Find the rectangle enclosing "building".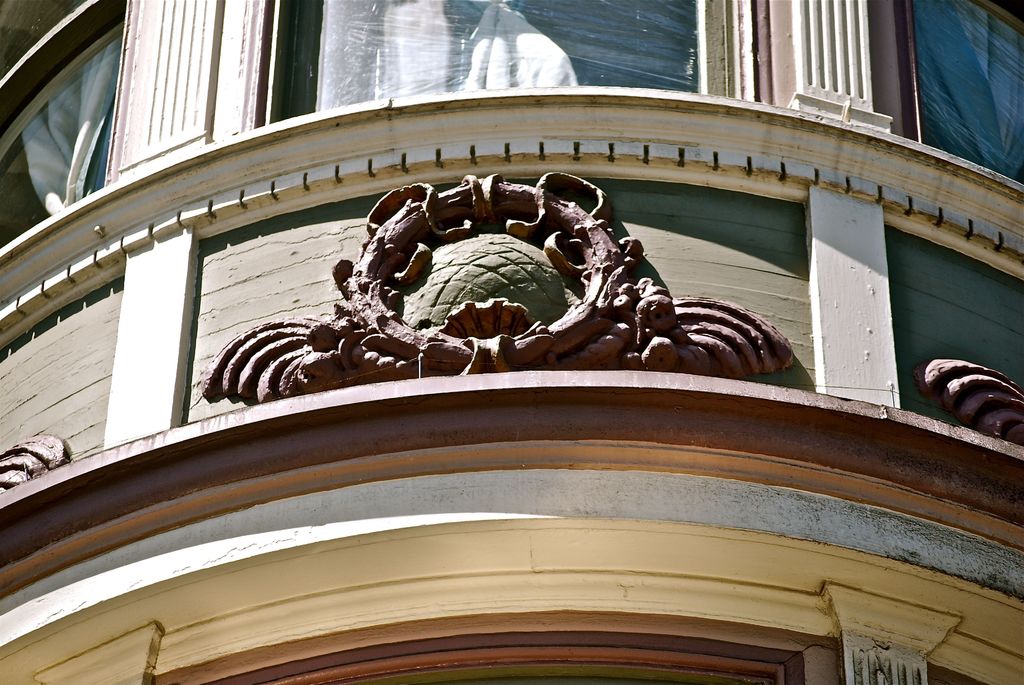
box(0, 0, 1023, 684).
